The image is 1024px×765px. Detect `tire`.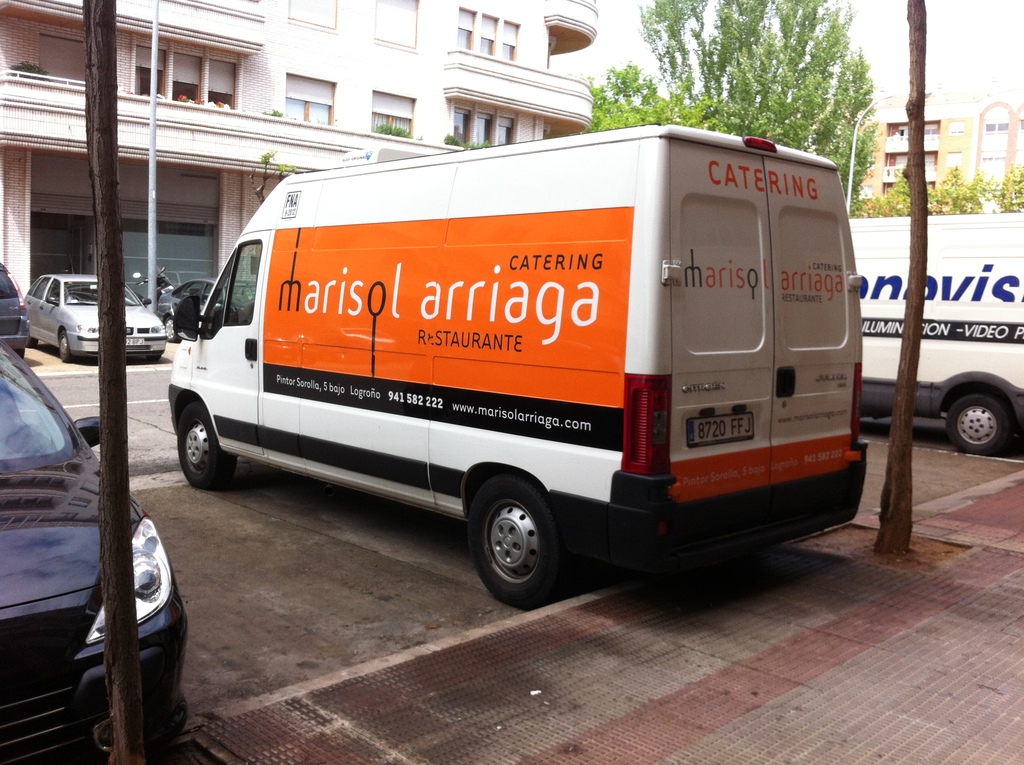
Detection: <region>60, 332, 74, 363</region>.
